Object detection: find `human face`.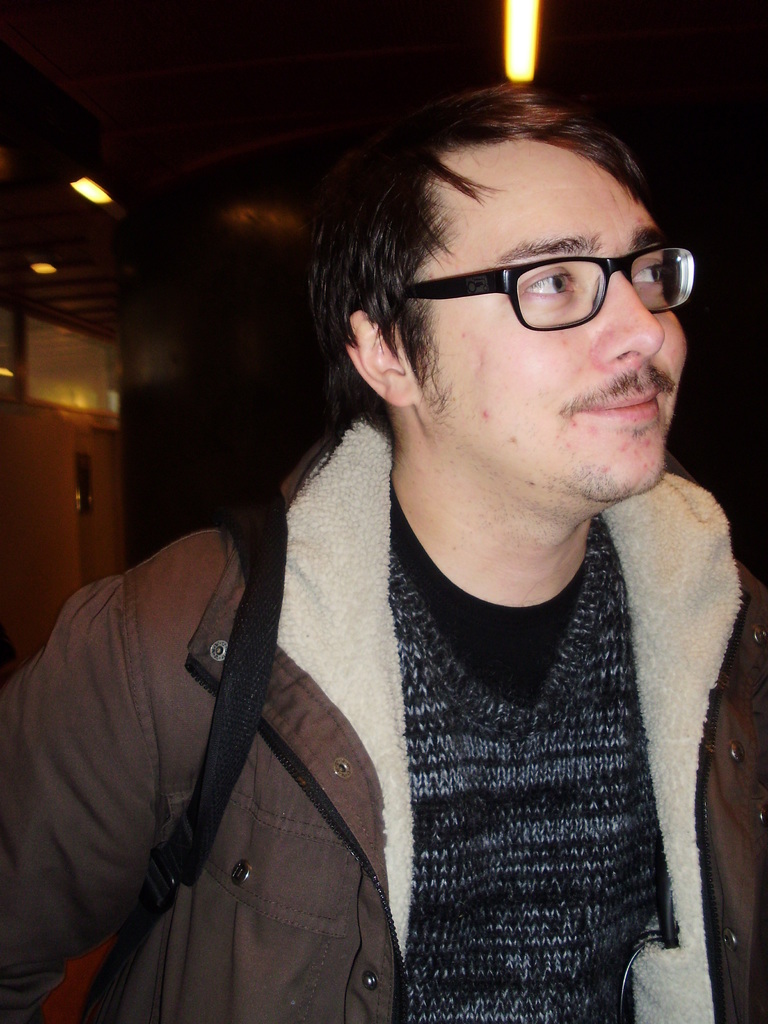
401/132/703/513.
